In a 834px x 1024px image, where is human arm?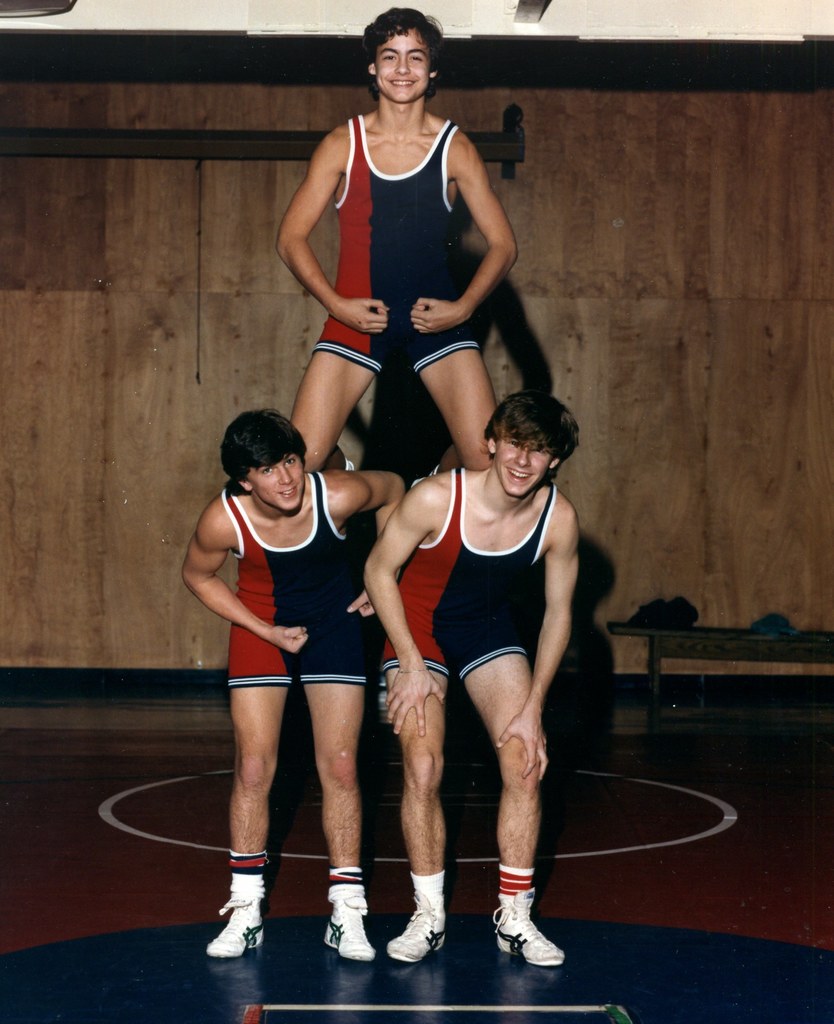
(left=357, top=471, right=450, bottom=740).
